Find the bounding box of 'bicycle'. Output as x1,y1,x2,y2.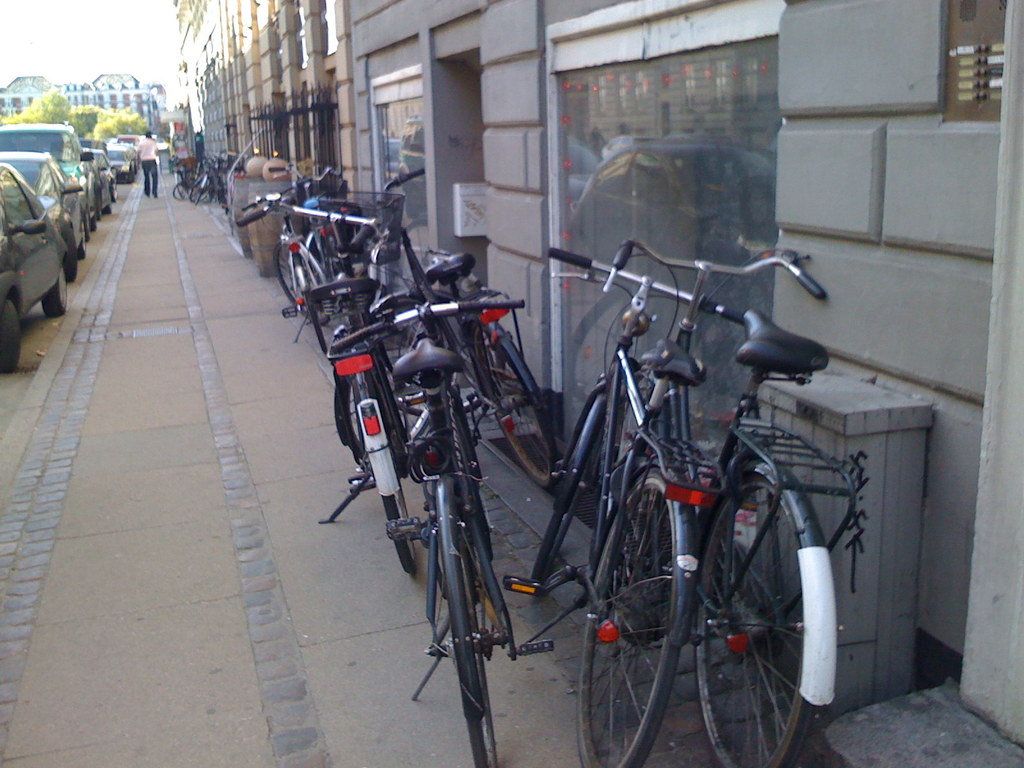
533,244,714,767.
